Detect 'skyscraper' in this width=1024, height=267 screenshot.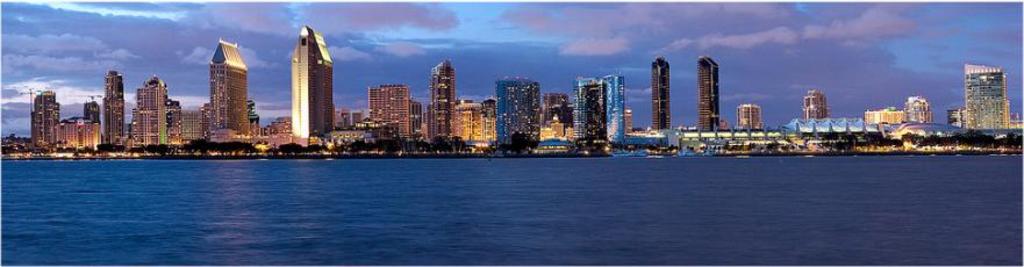
Detection: 291:21:334:140.
